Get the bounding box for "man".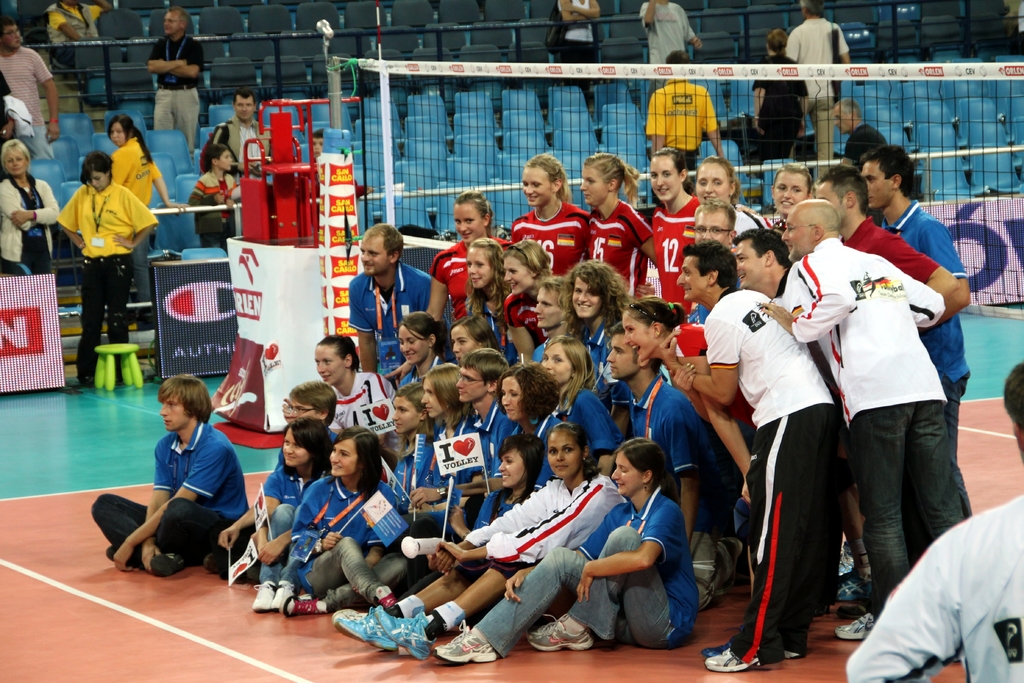
846/363/1023/682.
